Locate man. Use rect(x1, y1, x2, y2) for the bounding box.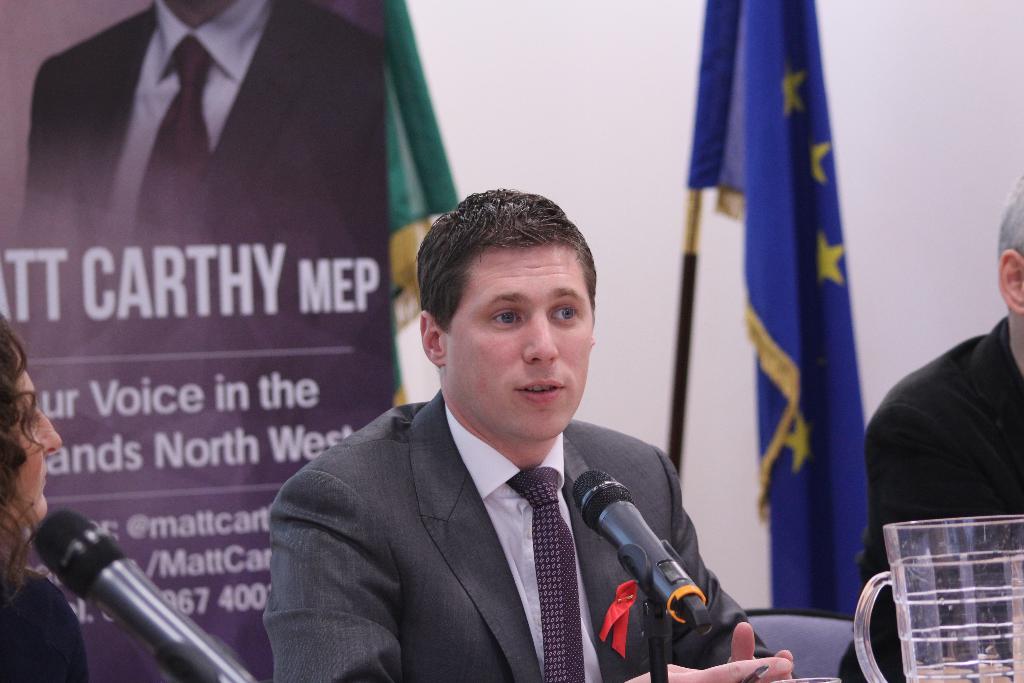
rect(247, 199, 750, 671).
